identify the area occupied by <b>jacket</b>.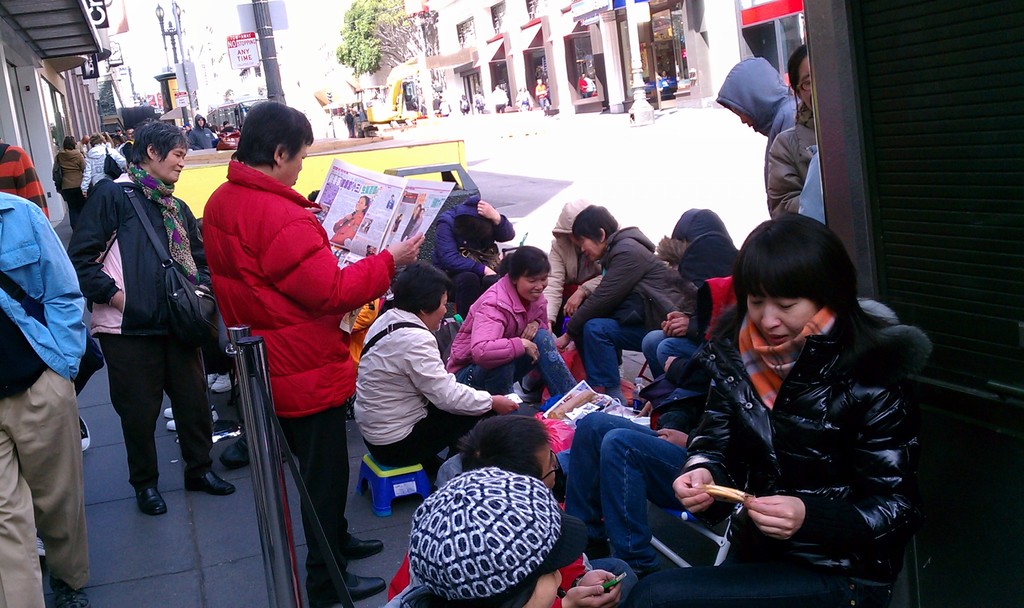
Area: <region>666, 287, 950, 607</region>.
